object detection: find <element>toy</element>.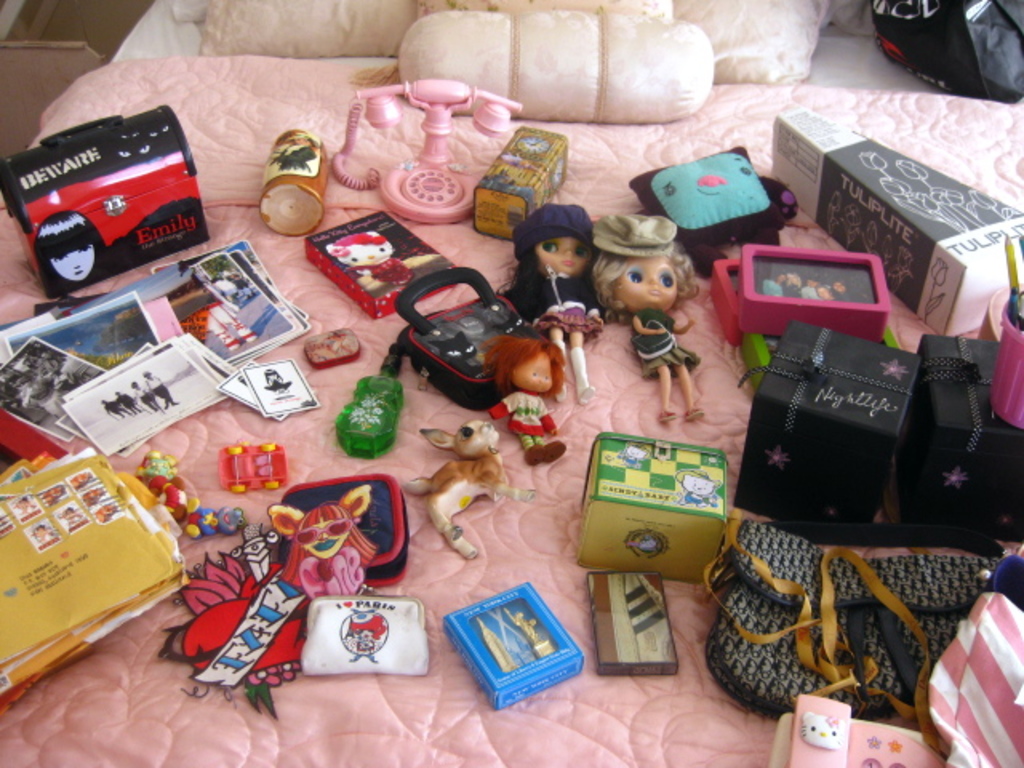
l=624, t=138, r=797, b=290.
